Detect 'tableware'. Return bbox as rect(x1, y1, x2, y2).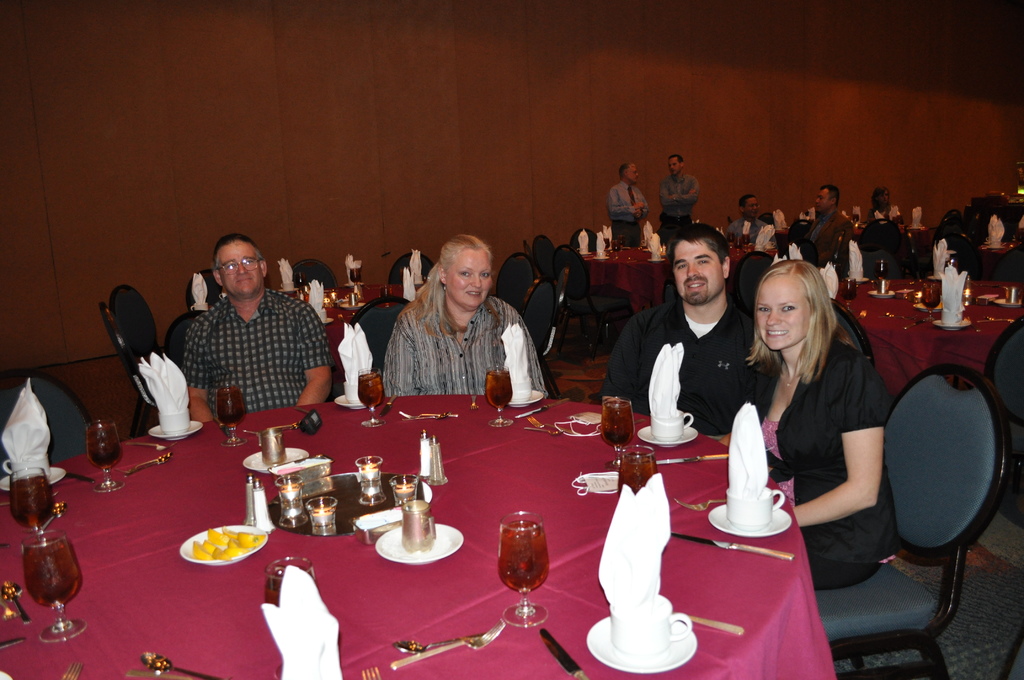
rect(429, 435, 454, 486).
